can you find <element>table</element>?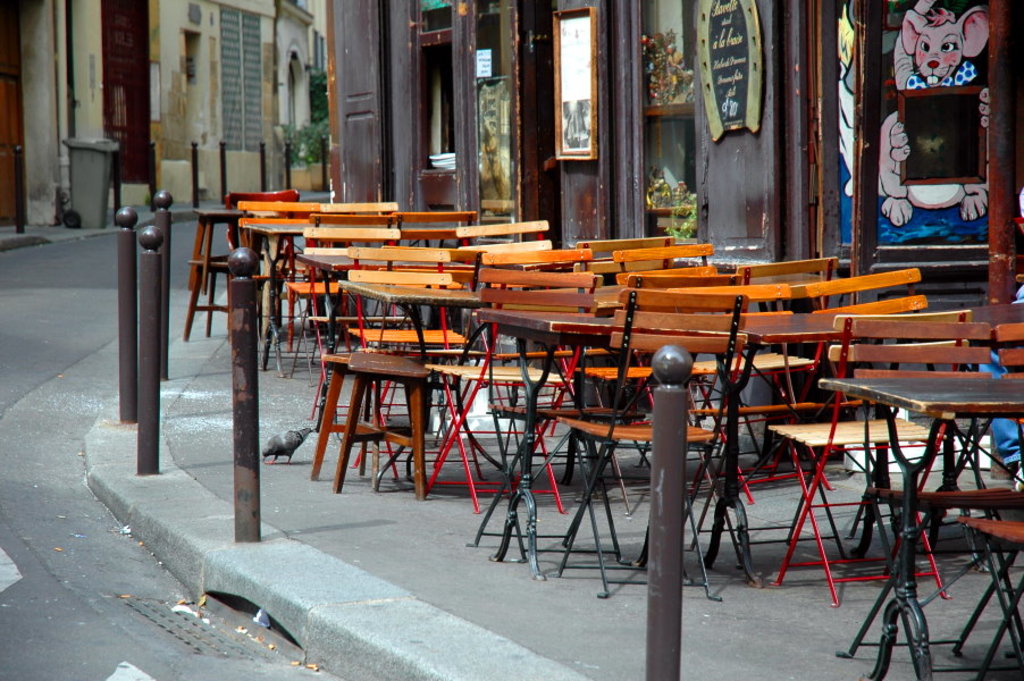
Yes, bounding box: 816 378 1023 680.
